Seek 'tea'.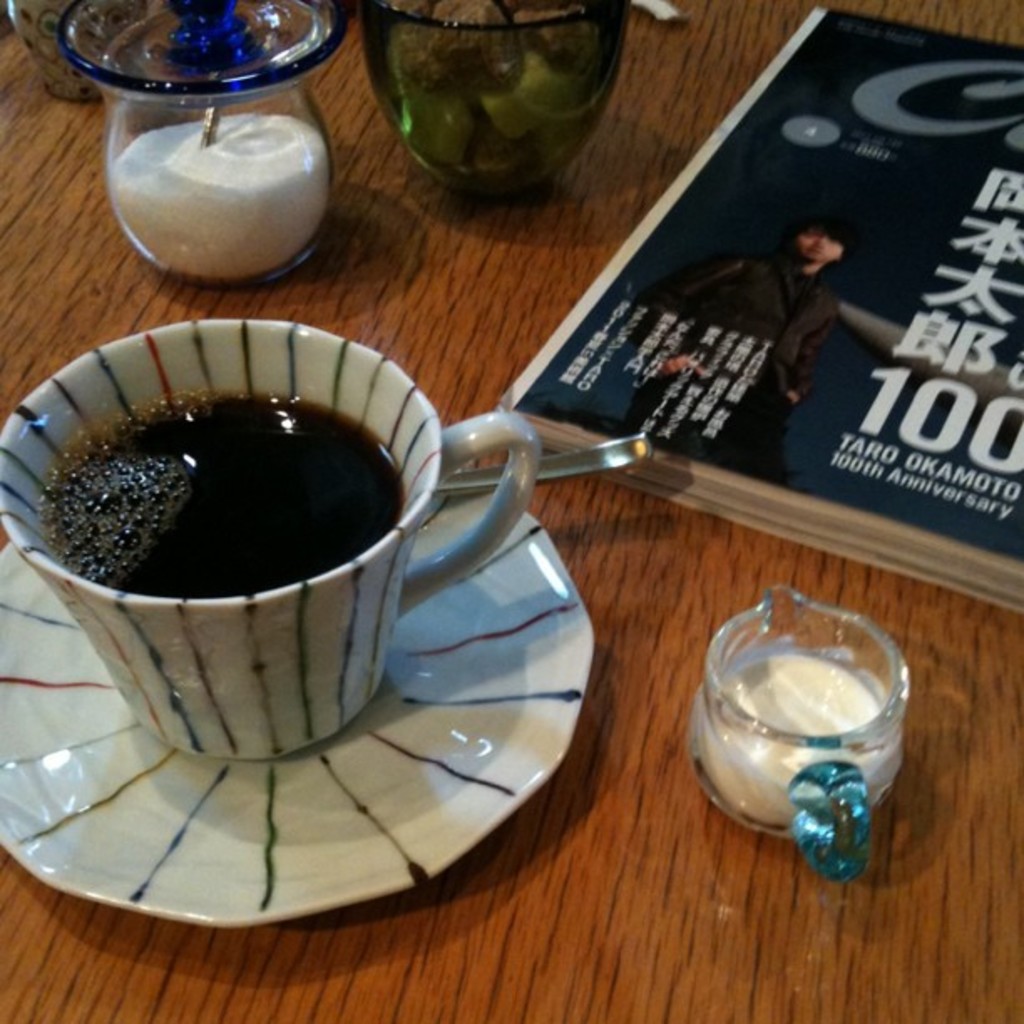
bbox=[37, 393, 402, 596].
